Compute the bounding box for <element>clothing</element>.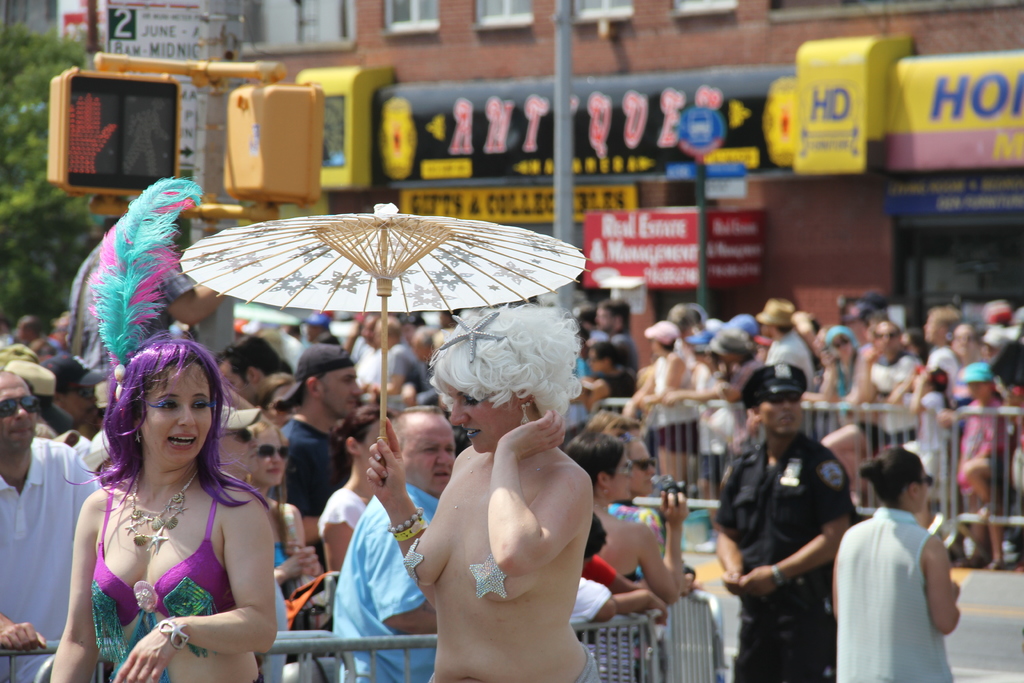
[x1=605, y1=365, x2=634, y2=395].
